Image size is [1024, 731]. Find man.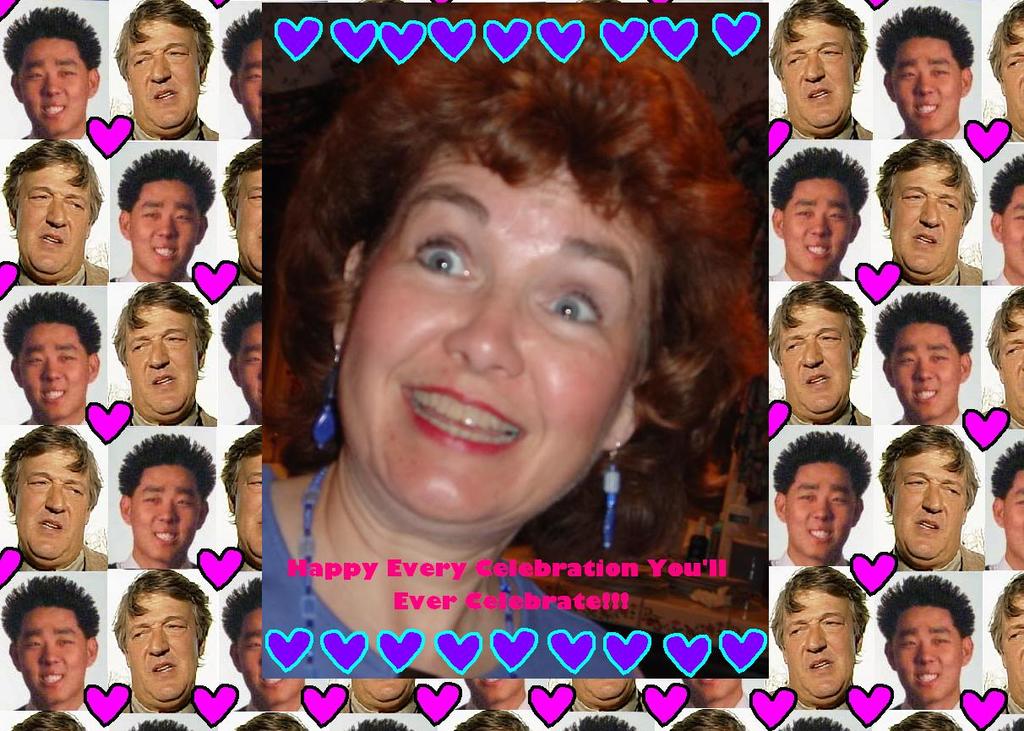
Rect(218, 578, 308, 709).
